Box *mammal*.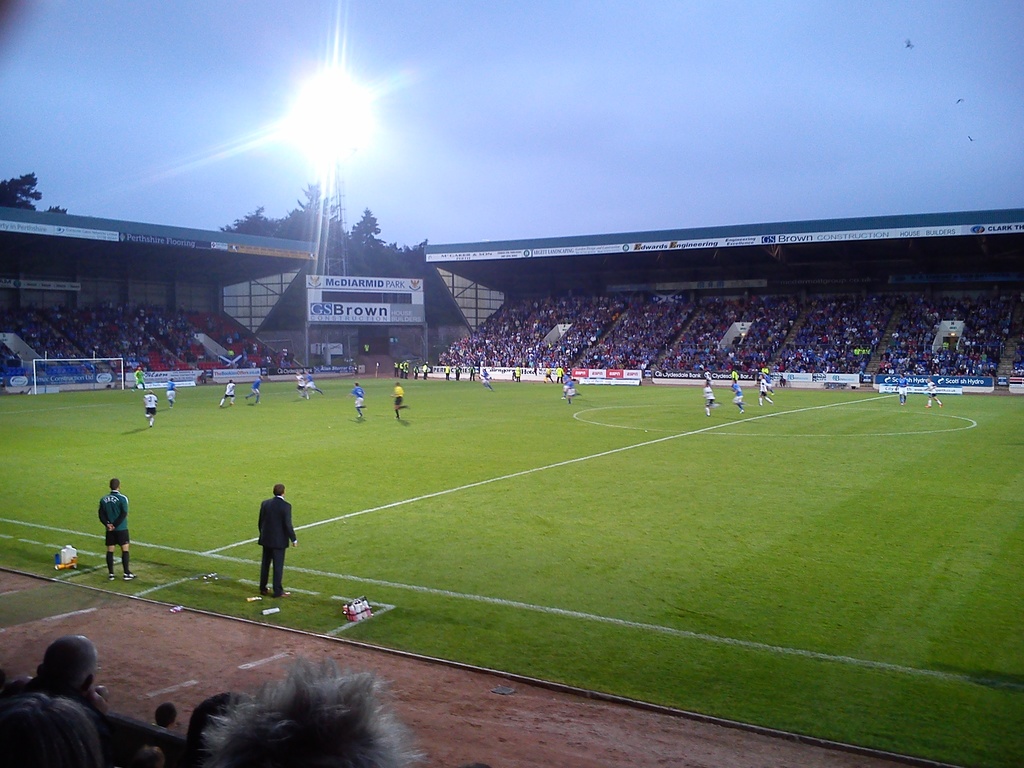
box=[552, 364, 566, 382].
